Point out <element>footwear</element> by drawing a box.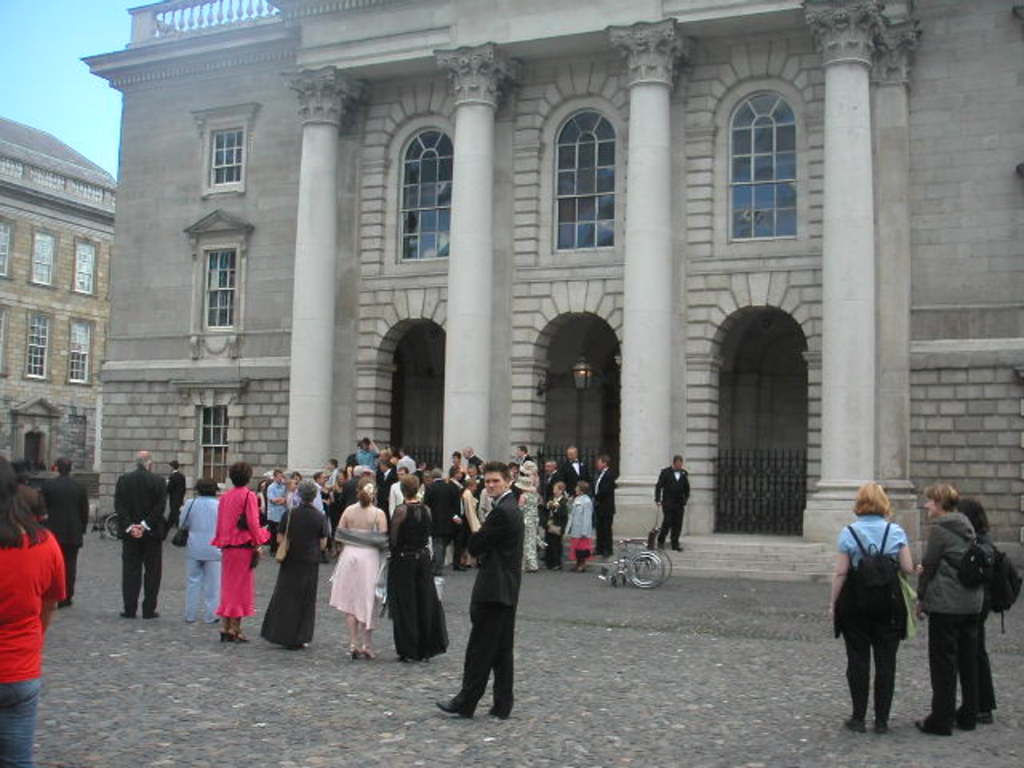
360:648:374:659.
